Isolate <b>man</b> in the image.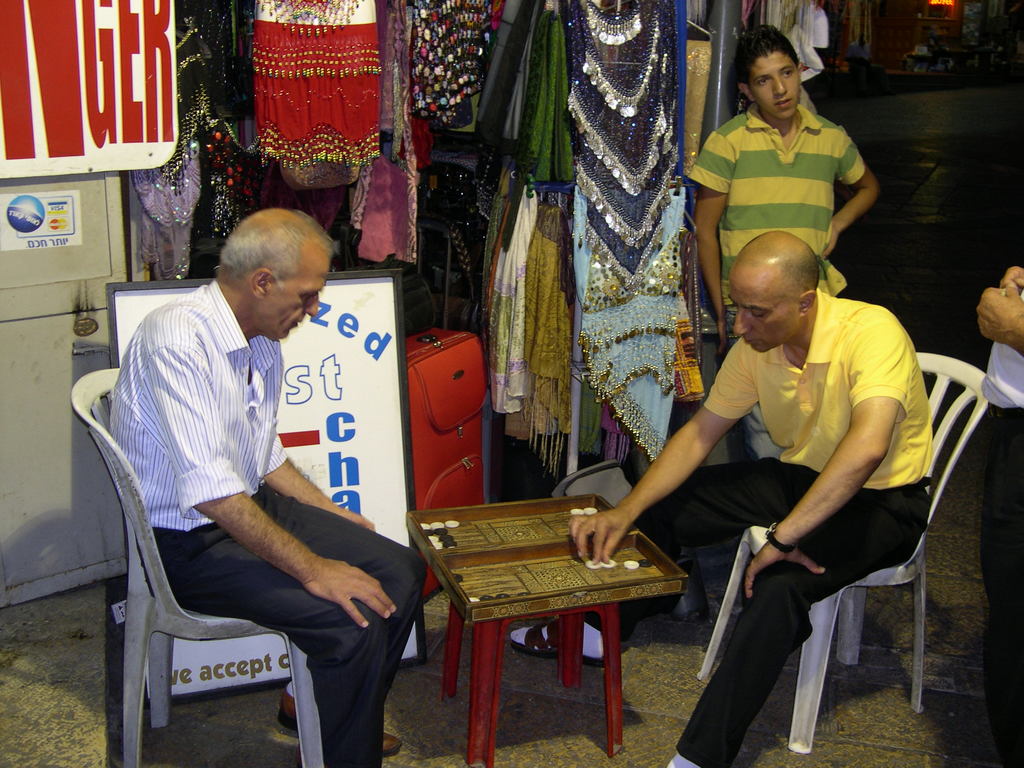
Isolated region: rect(685, 22, 882, 461).
